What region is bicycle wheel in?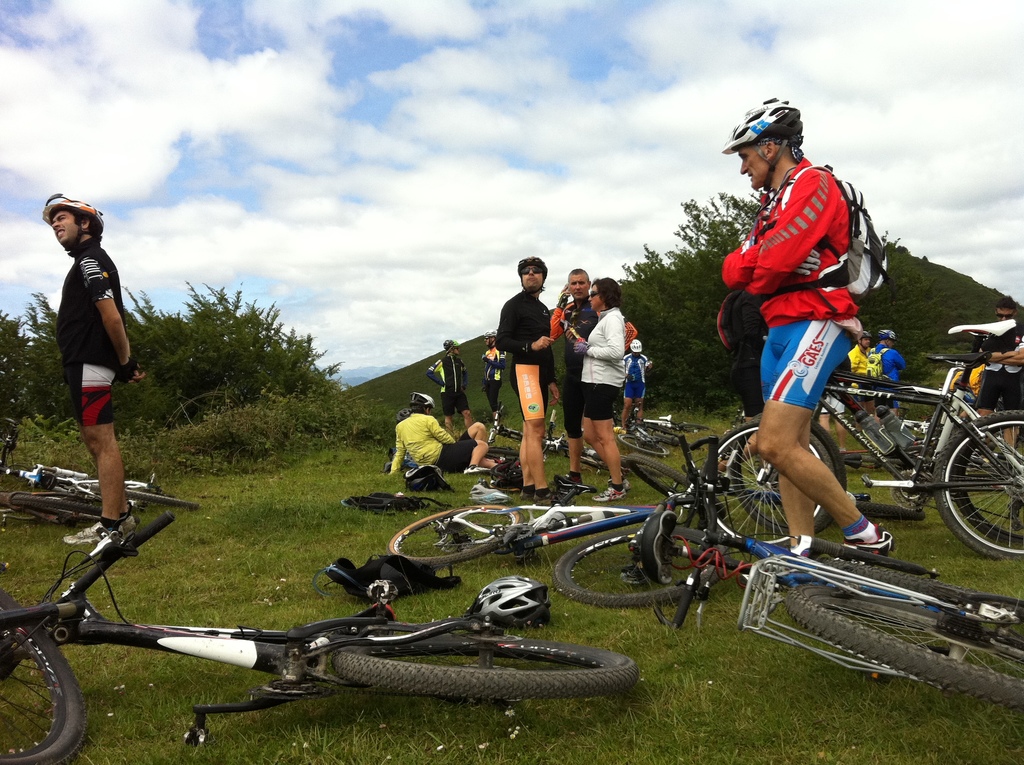
detection(697, 417, 835, 551).
